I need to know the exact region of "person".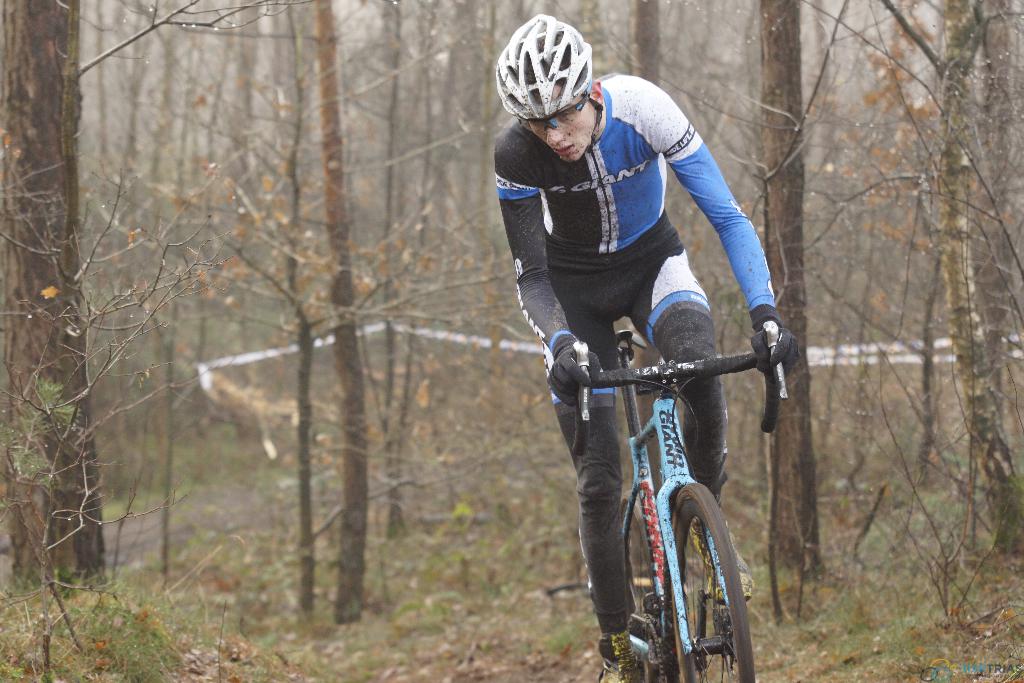
Region: {"left": 493, "top": 13, "right": 780, "bottom": 682}.
